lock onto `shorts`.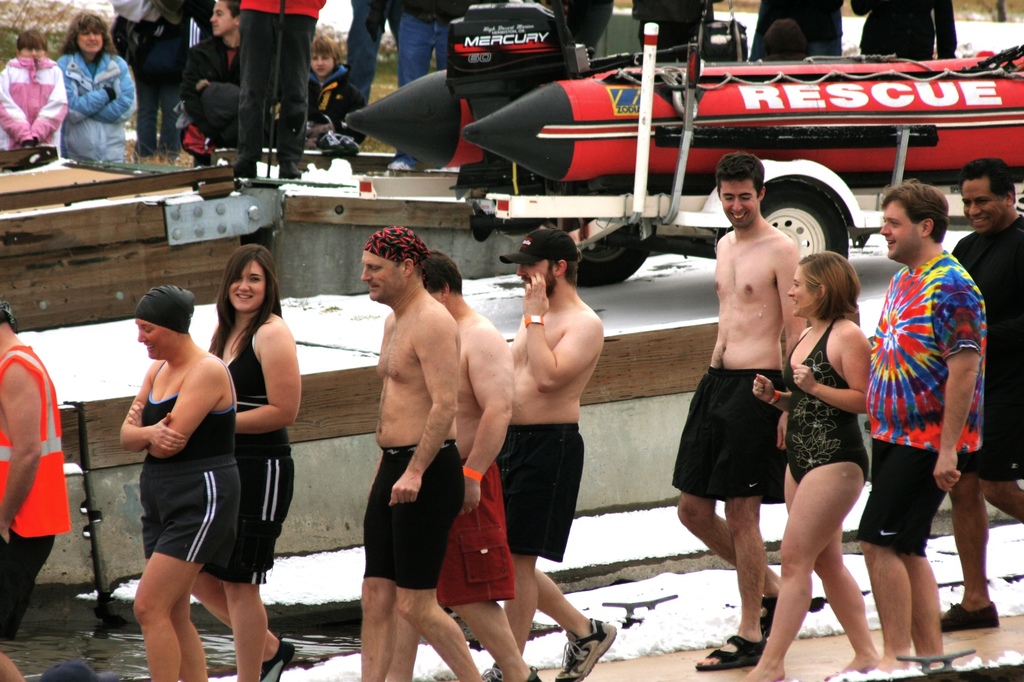
Locked: {"x1": 496, "y1": 420, "x2": 586, "y2": 561}.
